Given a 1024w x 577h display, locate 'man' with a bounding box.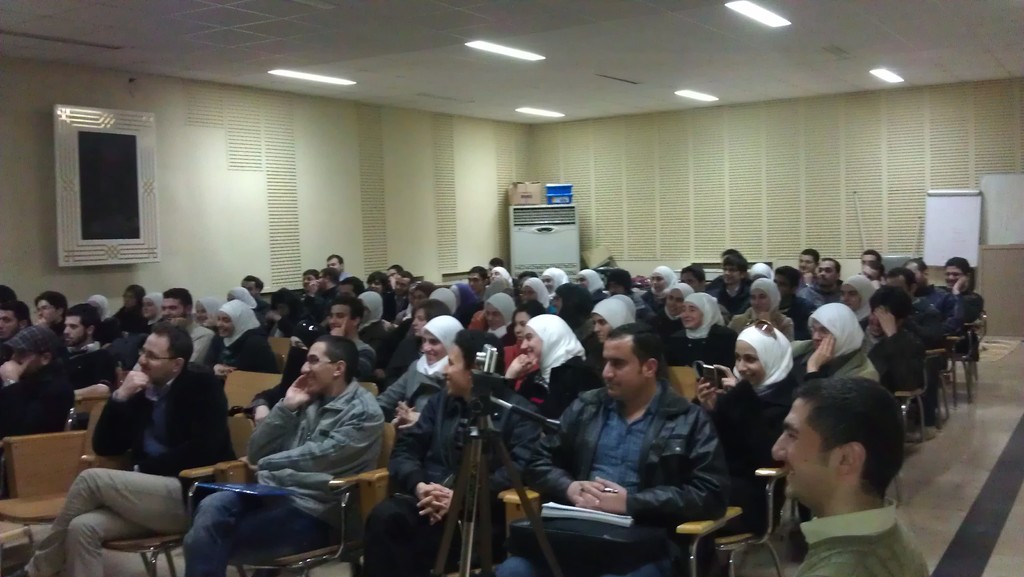
Located: 36 290 67 339.
